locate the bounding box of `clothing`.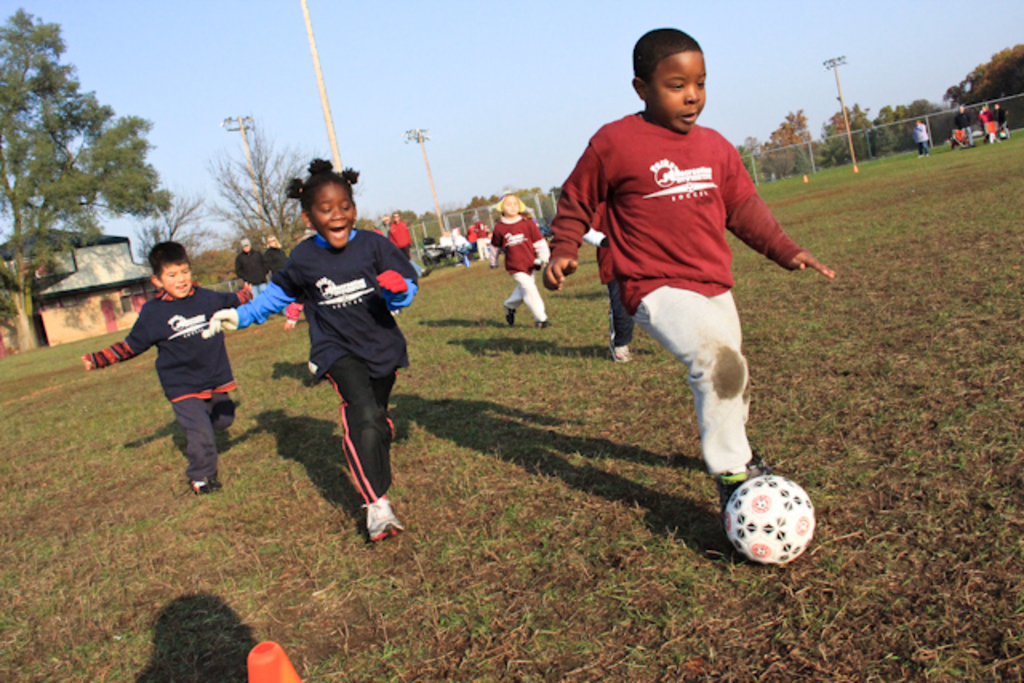
Bounding box: select_region(389, 219, 414, 261).
